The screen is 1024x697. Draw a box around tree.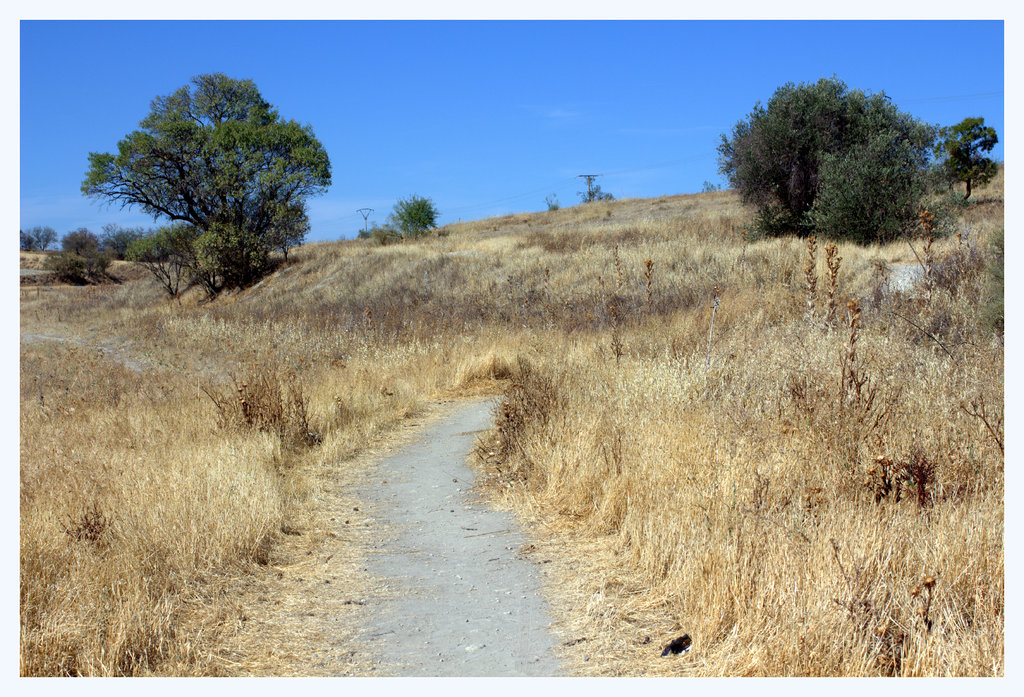
box=[16, 221, 56, 251].
